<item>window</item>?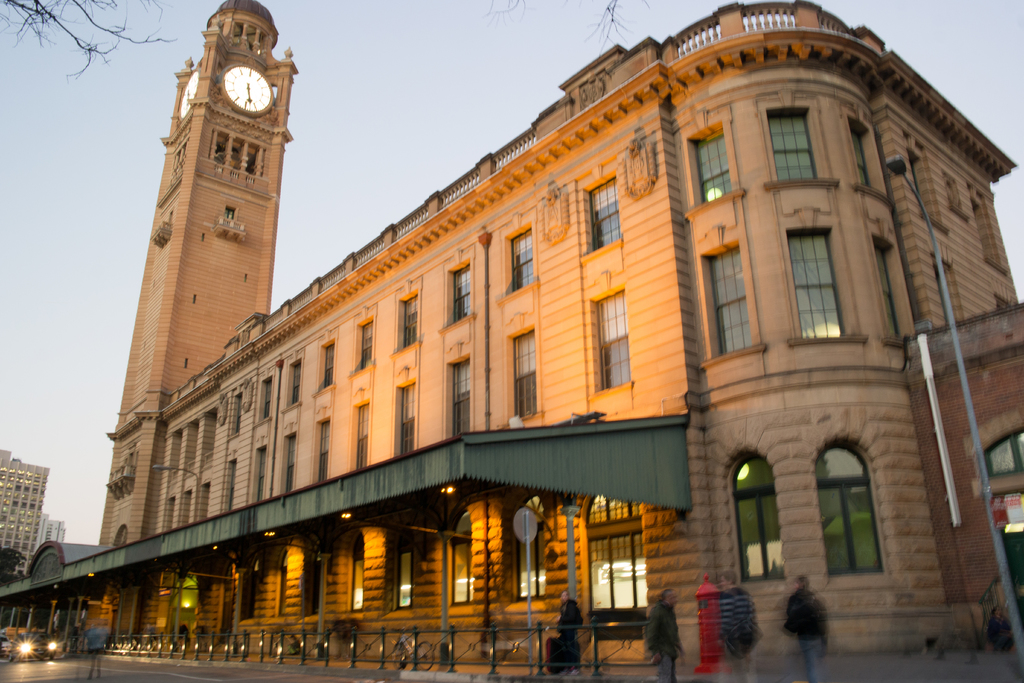
Rect(321, 337, 335, 388)
